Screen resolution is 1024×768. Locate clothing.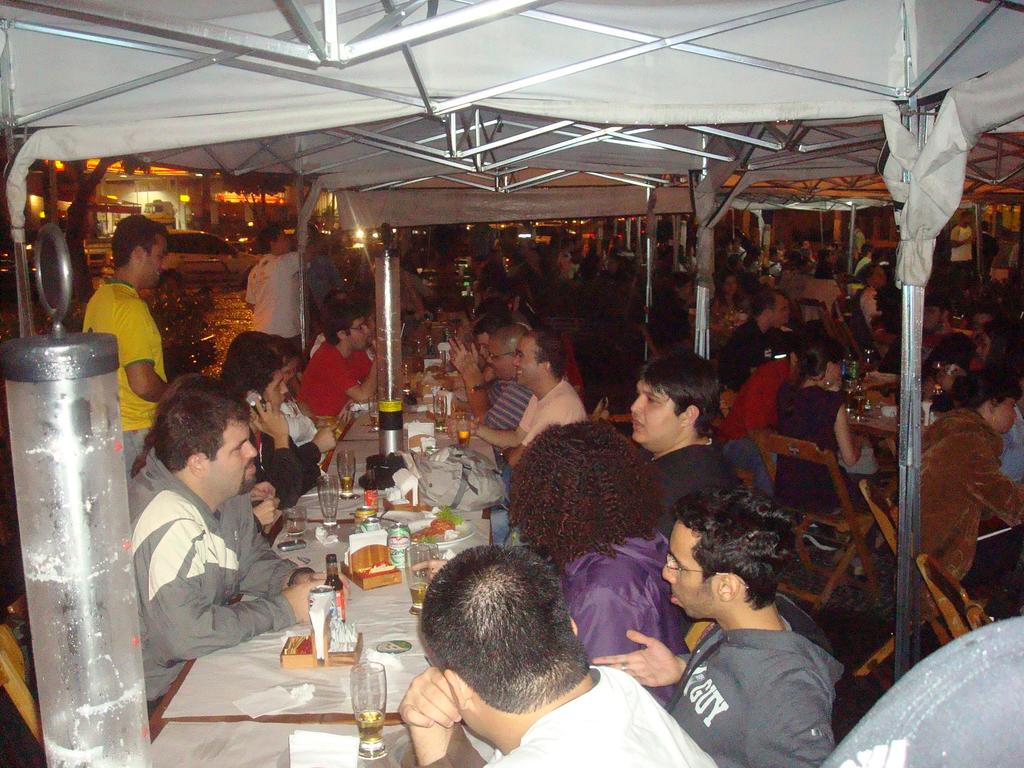
<region>860, 284, 876, 343</region>.
